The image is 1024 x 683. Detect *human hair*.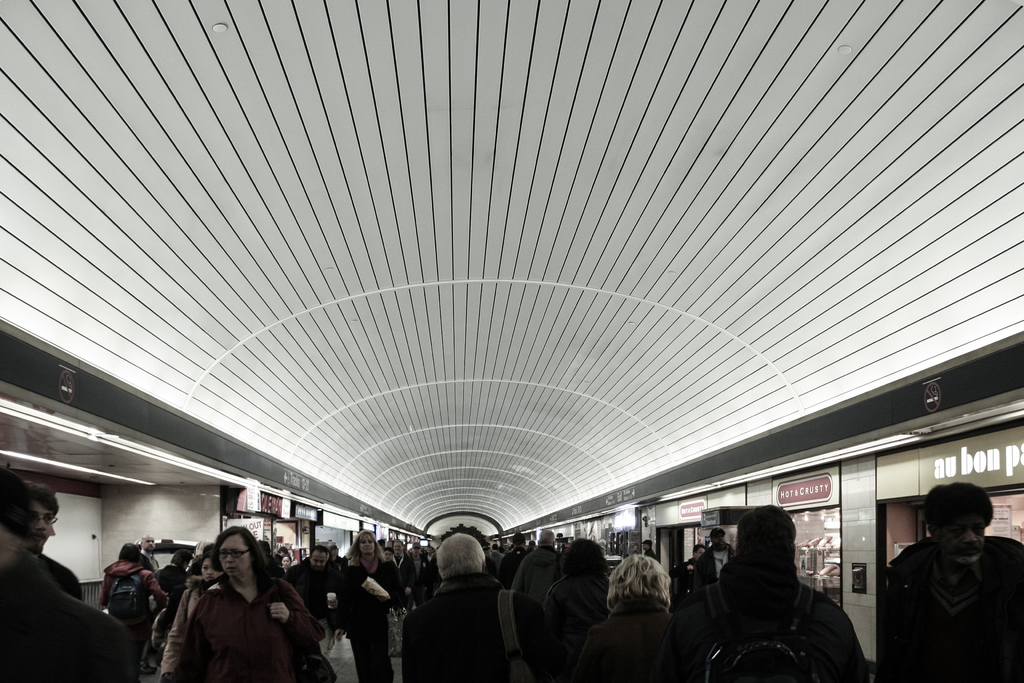
Detection: BBox(28, 481, 61, 509).
